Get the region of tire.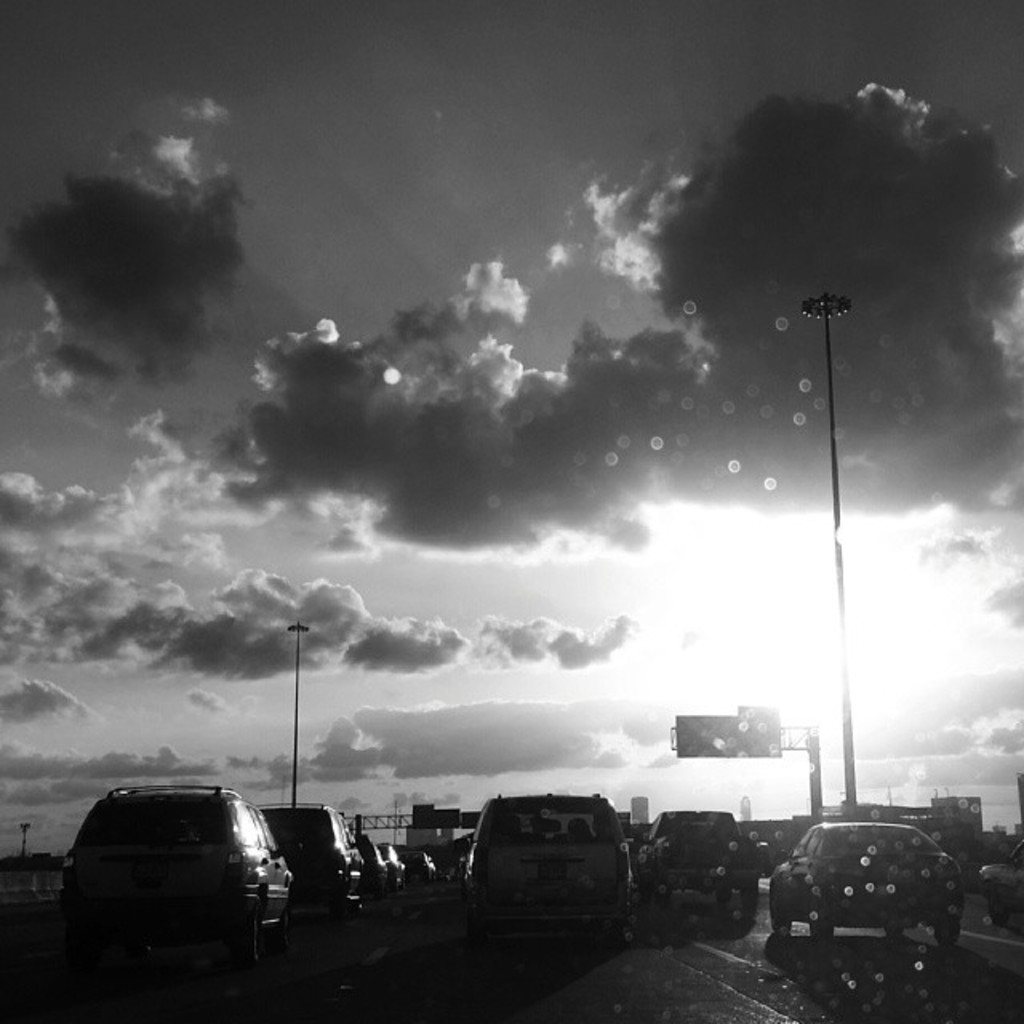
bbox=[810, 914, 832, 946].
